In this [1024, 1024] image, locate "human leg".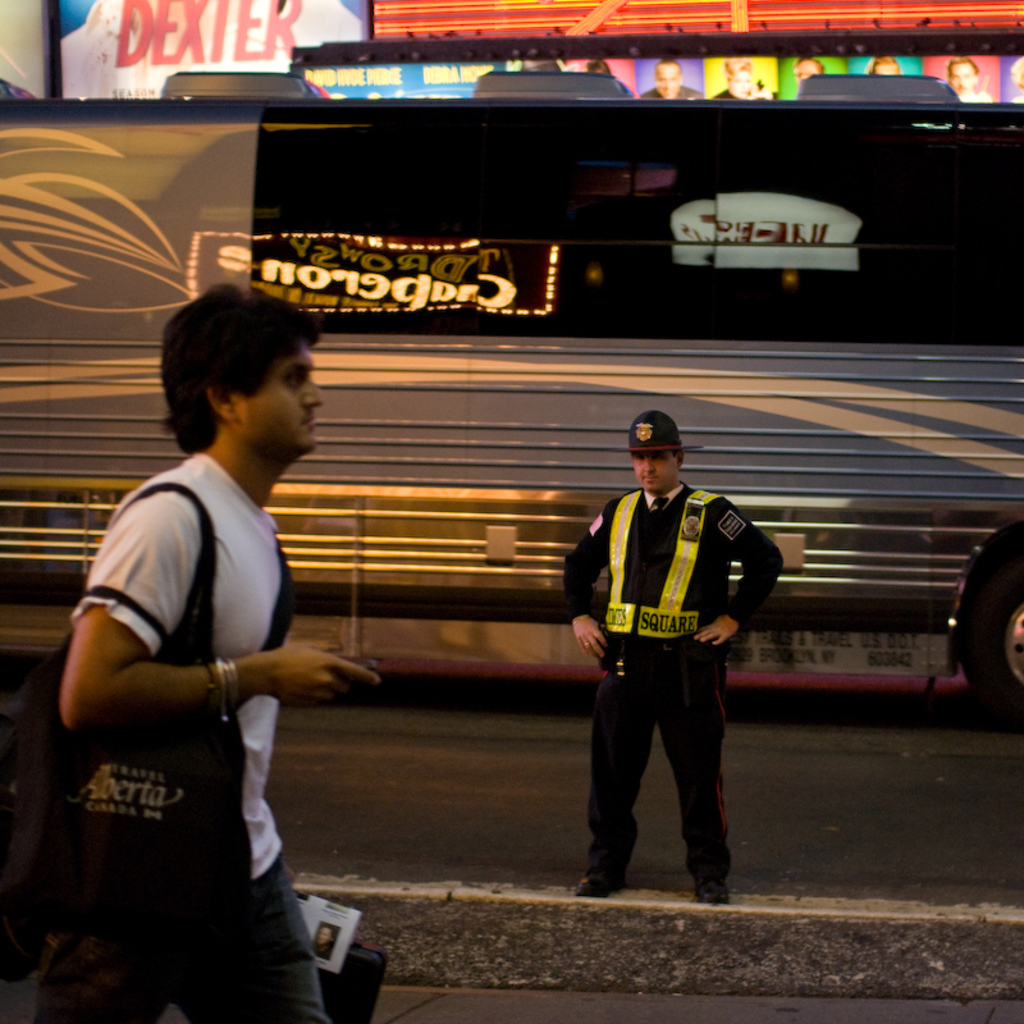
Bounding box: x1=33 y1=929 x2=164 y2=1023.
